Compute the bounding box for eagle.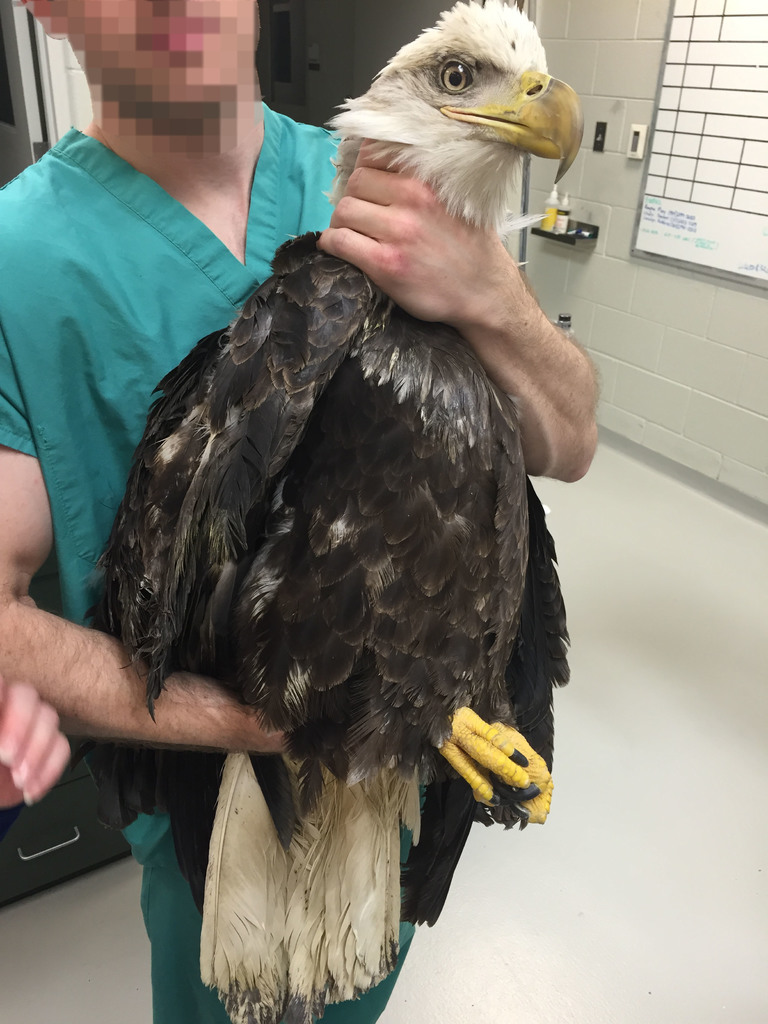
(x1=84, y1=0, x2=593, y2=1023).
